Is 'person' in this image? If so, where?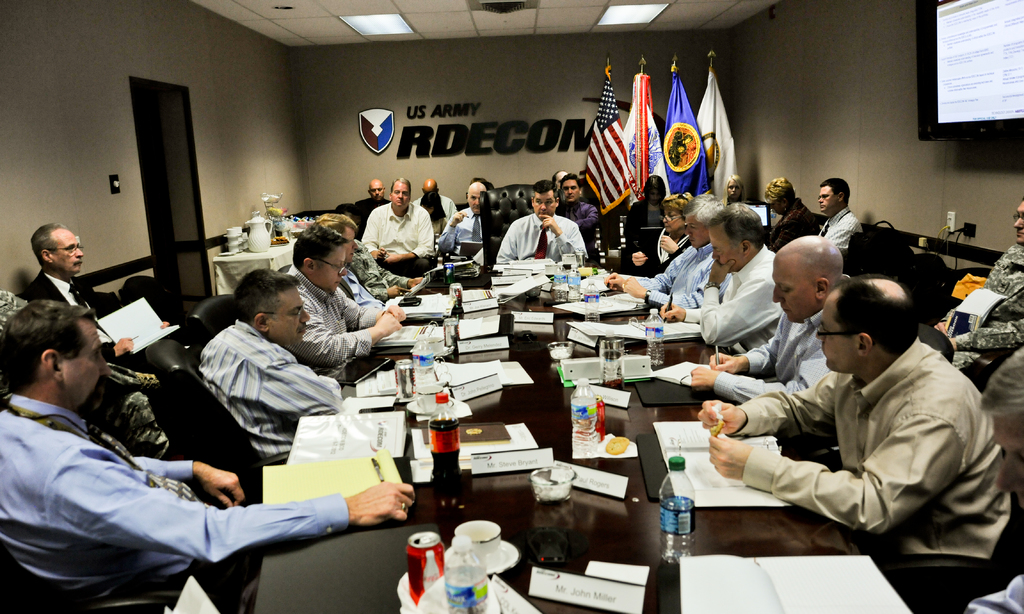
Yes, at (500, 179, 587, 266).
